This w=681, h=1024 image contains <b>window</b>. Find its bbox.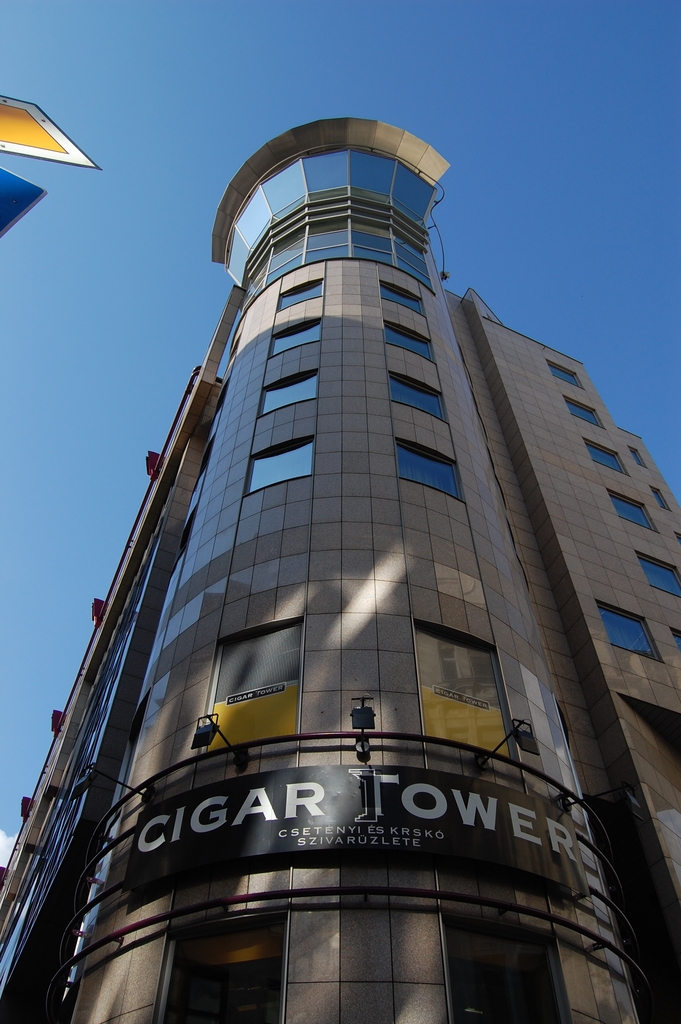
rect(637, 550, 680, 599).
